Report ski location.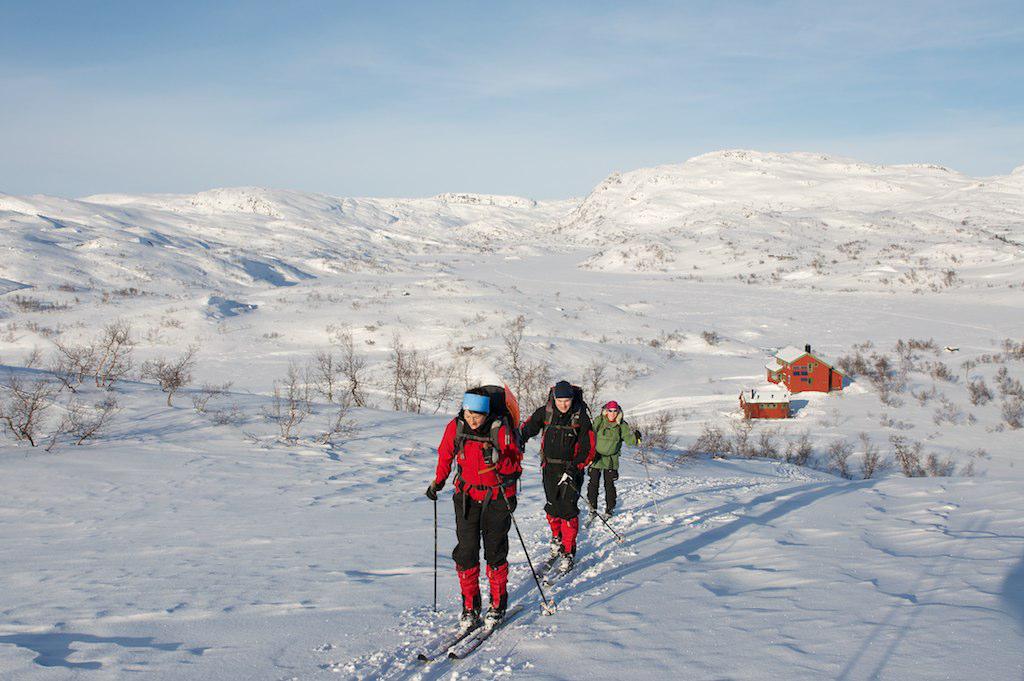
Report: l=597, t=510, r=616, b=529.
